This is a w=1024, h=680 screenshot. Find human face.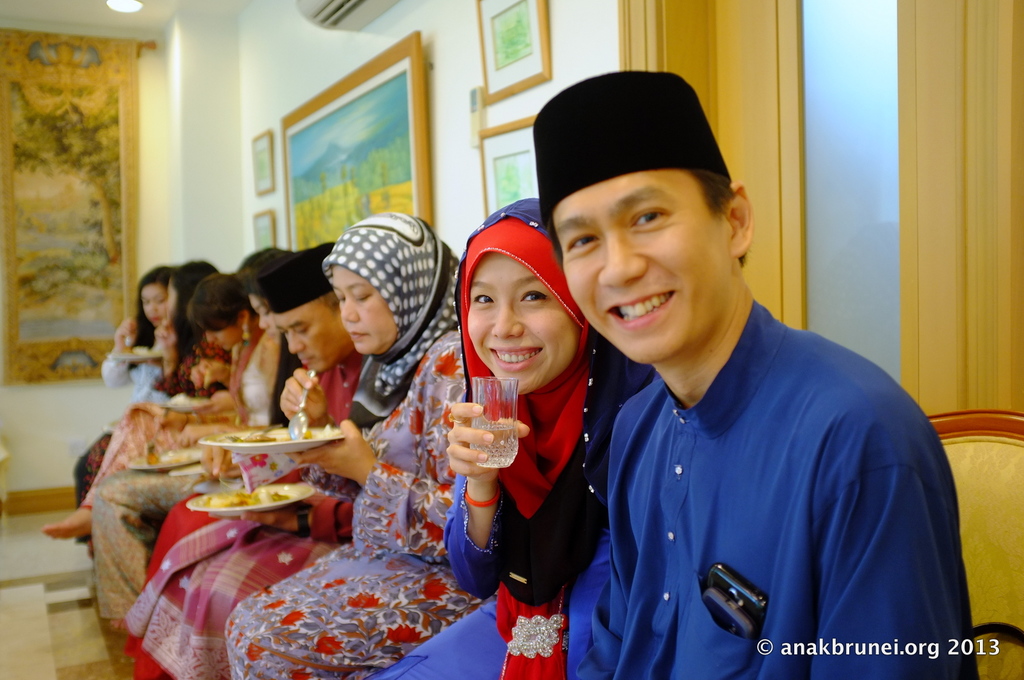
Bounding box: (left=552, top=174, right=717, bottom=362).
